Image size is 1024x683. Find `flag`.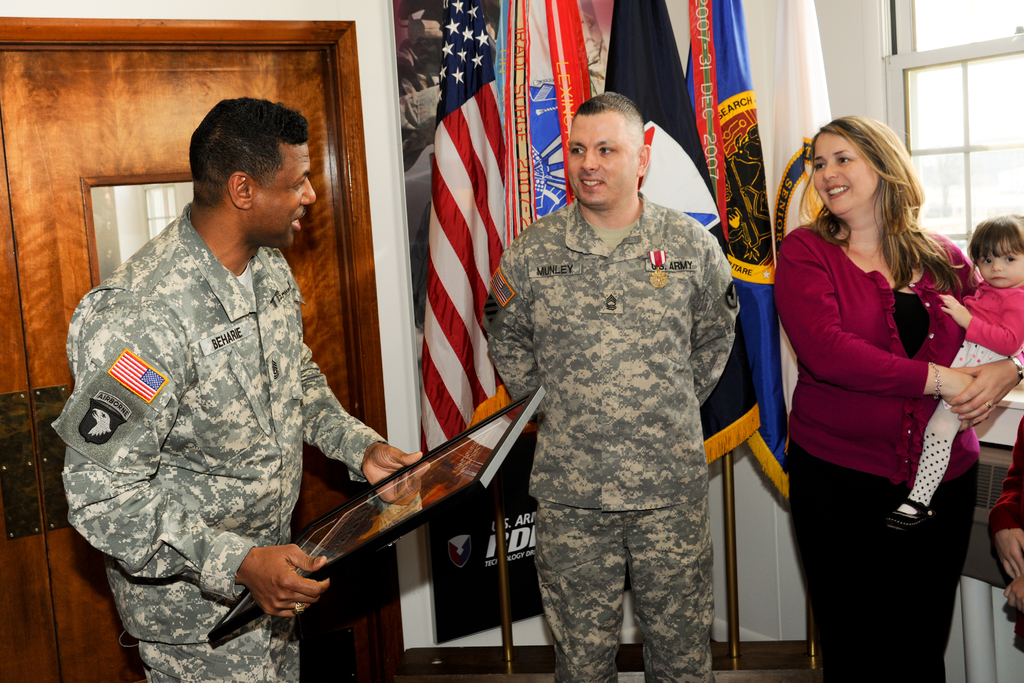
crop(609, 0, 762, 461).
